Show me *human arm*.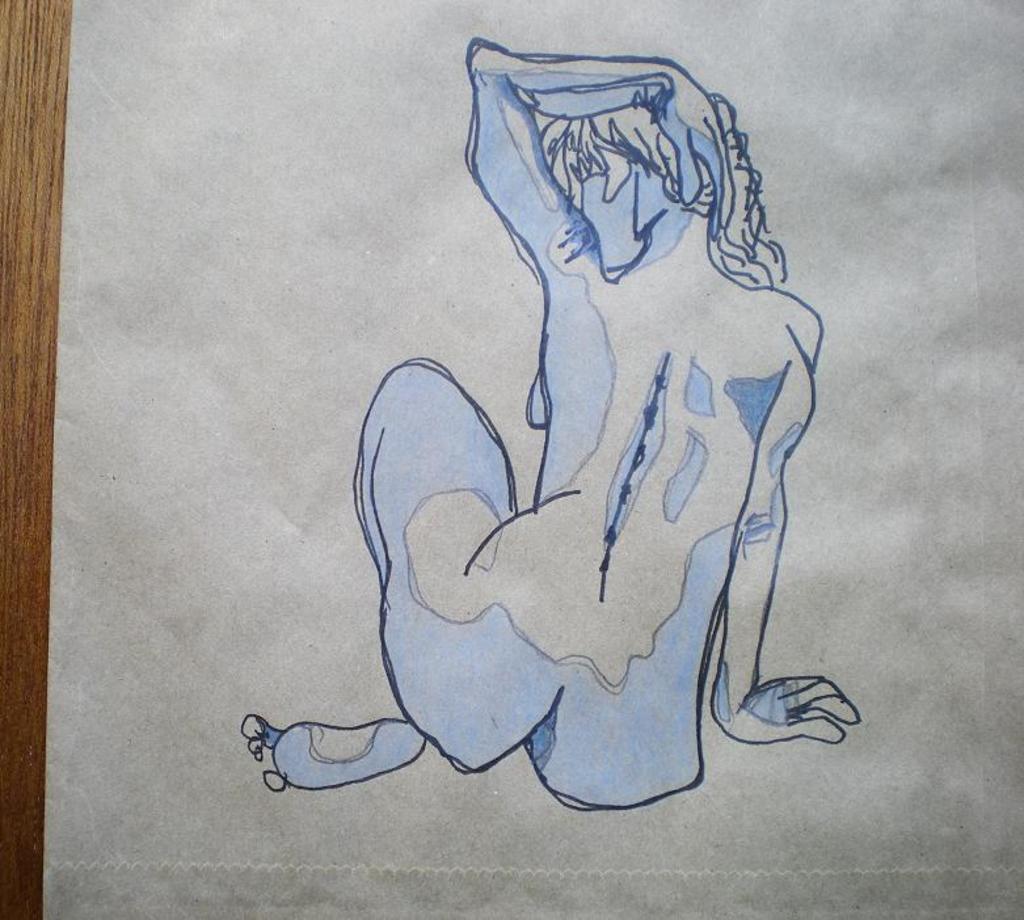
*human arm* is here: l=704, t=295, r=875, b=746.
